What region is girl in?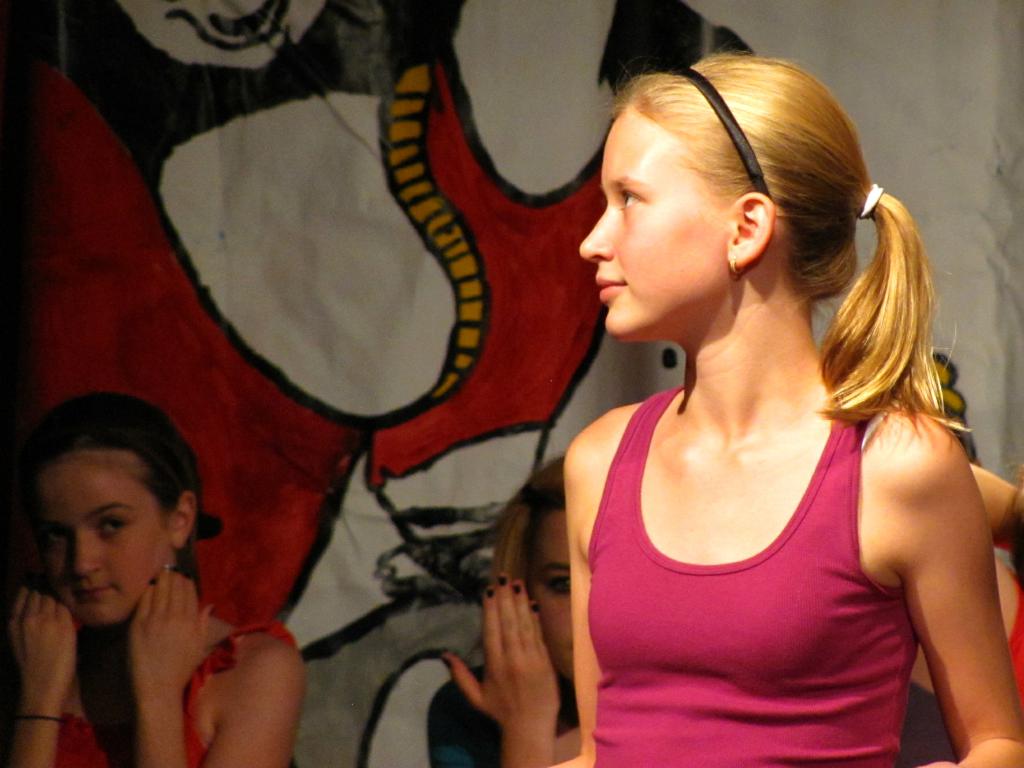
{"x1": 0, "y1": 392, "x2": 306, "y2": 767}.
